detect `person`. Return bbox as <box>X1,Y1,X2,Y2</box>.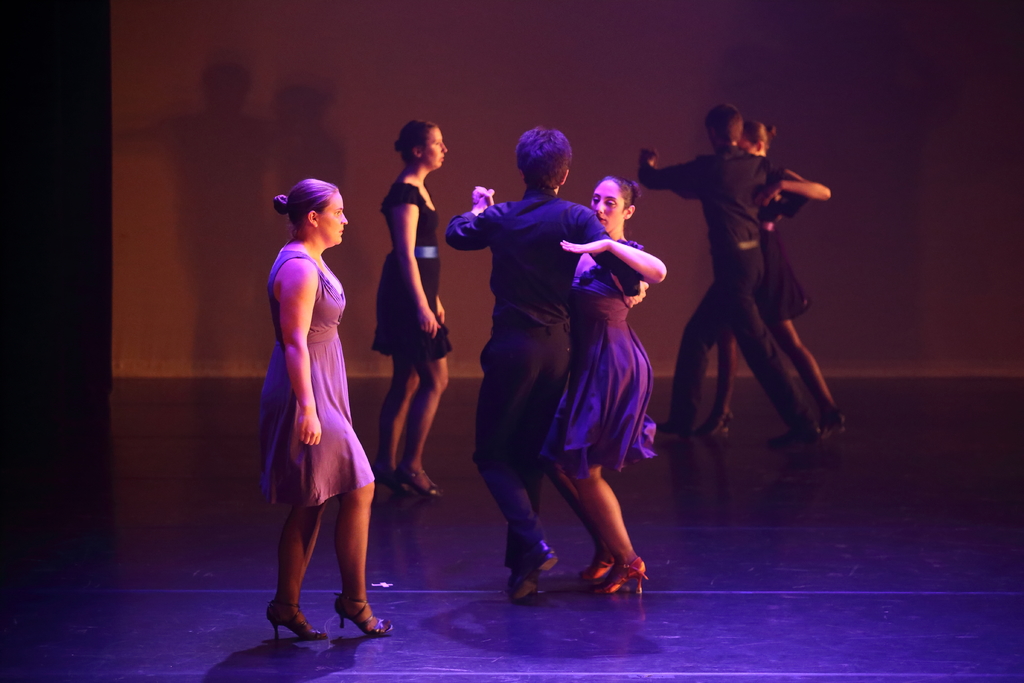
<box>262,178,395,650</box>.
